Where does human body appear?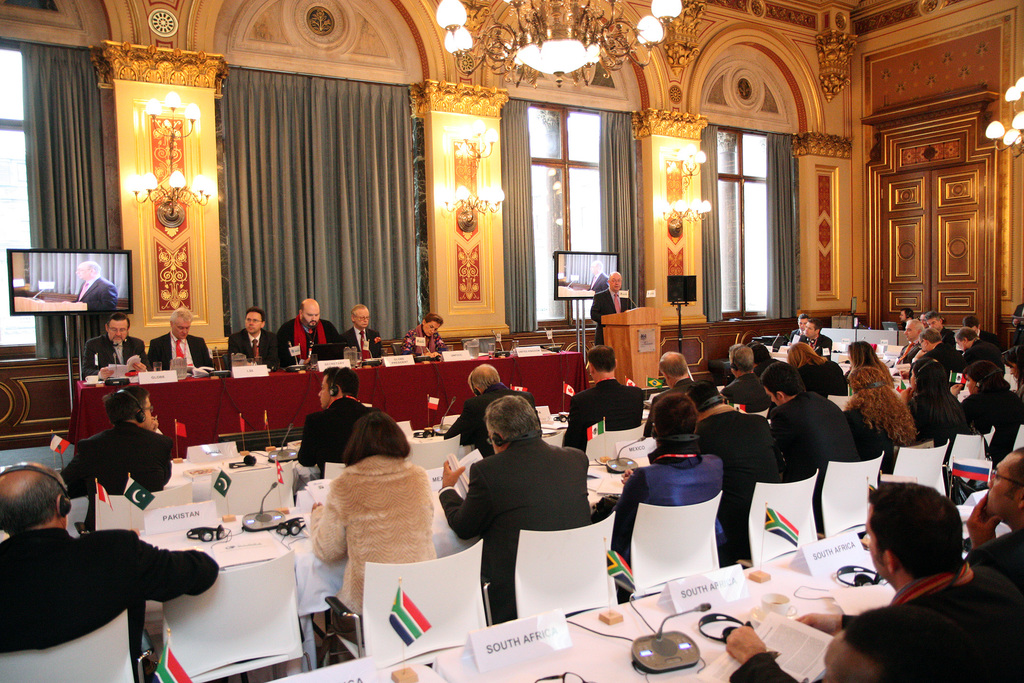
Appears at 77/261/122/304.
